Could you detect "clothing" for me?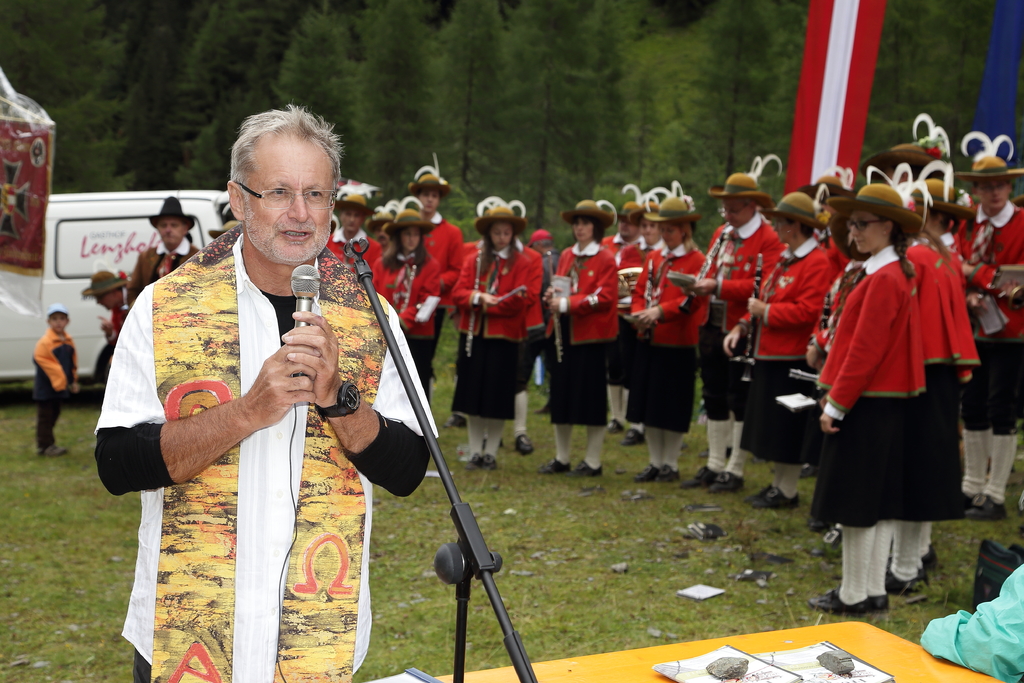
Detection result: l=88, t=297, r=127, b=369.
